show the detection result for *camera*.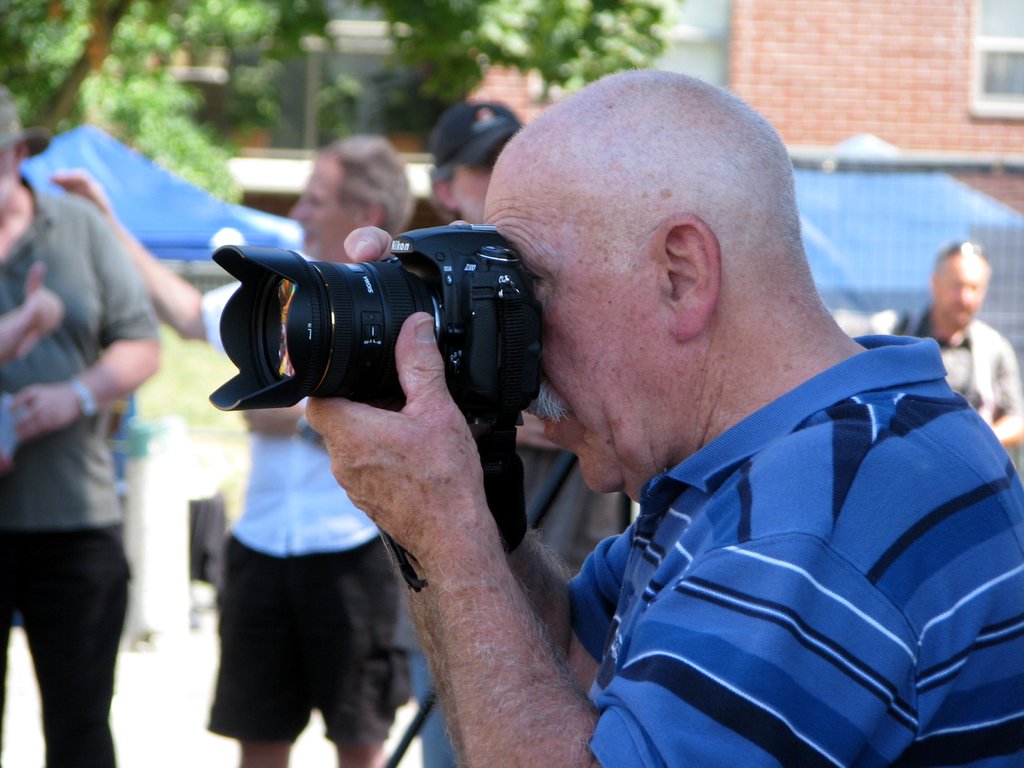
[left=186, top=221, right=531, bottom=566].
